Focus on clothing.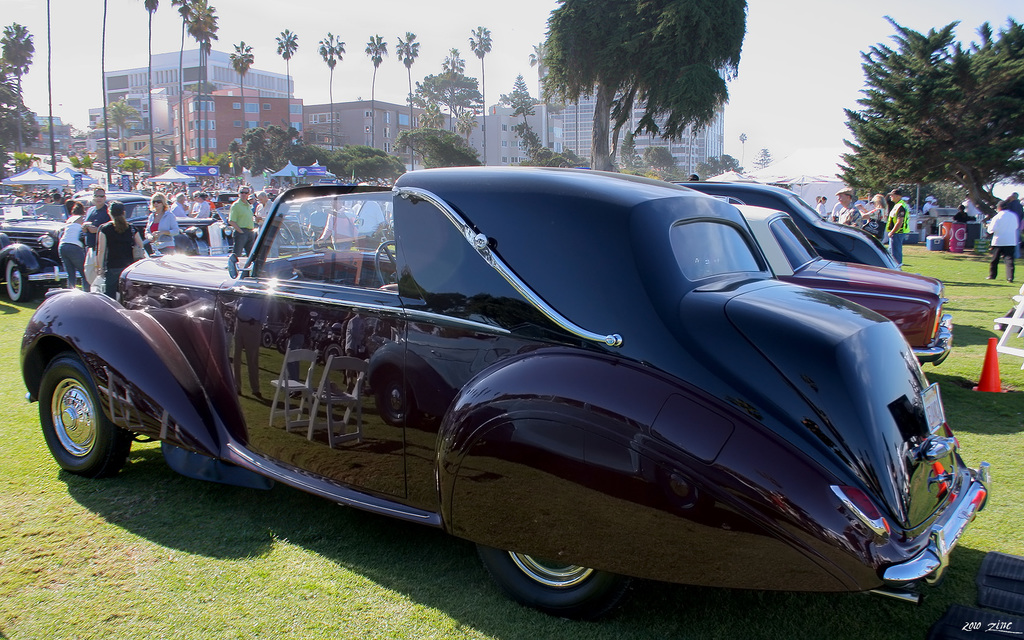
Focused at 320, 204, 354, 254.
